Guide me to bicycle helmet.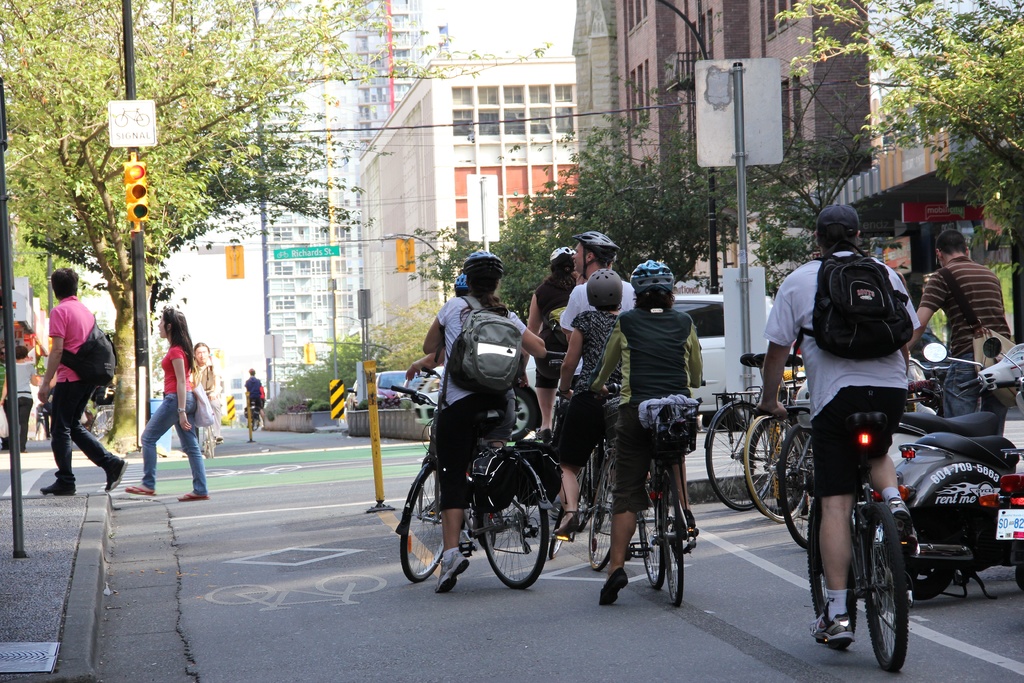
Guidance: <region>571, 231, 621, 273</region>.
